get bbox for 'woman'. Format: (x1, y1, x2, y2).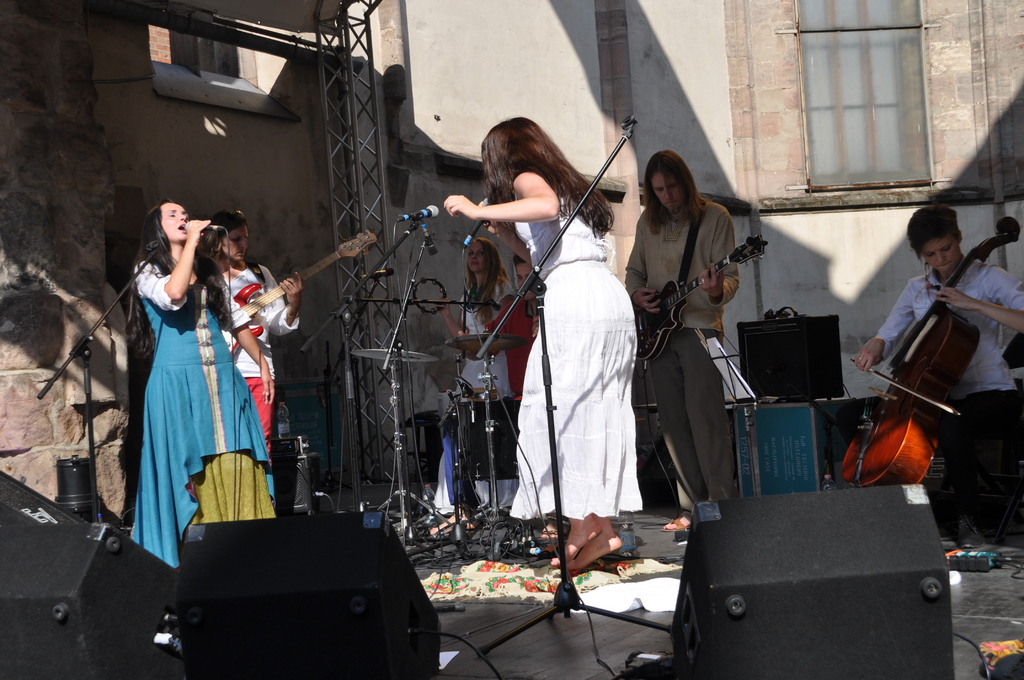
(211, 209, 303, 454).
